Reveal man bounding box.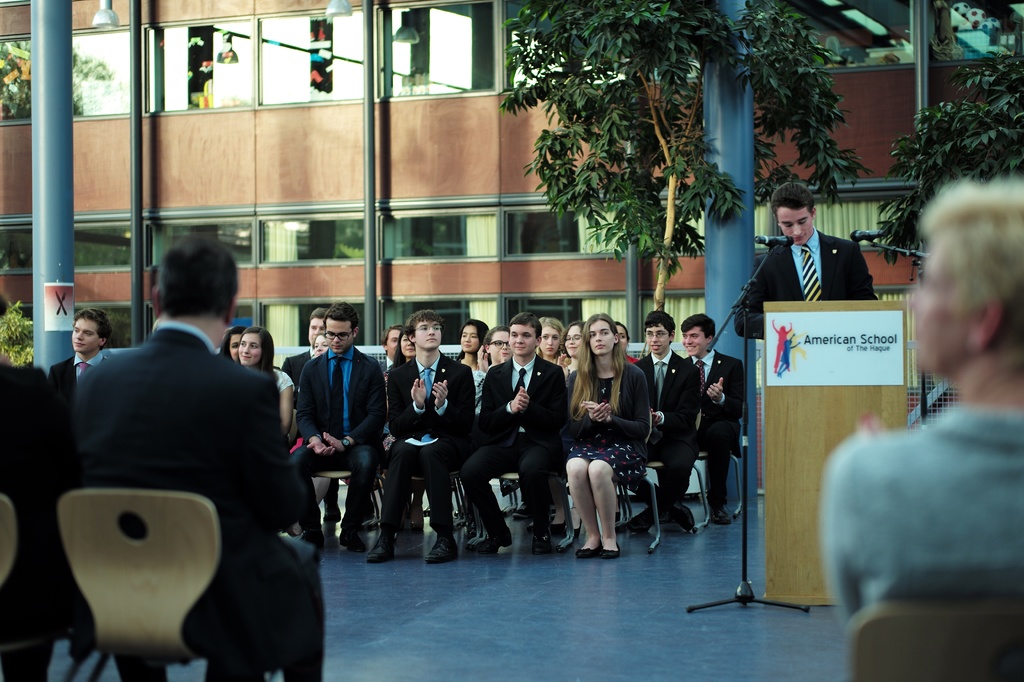
Revealed: box=[635, 314, 705, 528].
